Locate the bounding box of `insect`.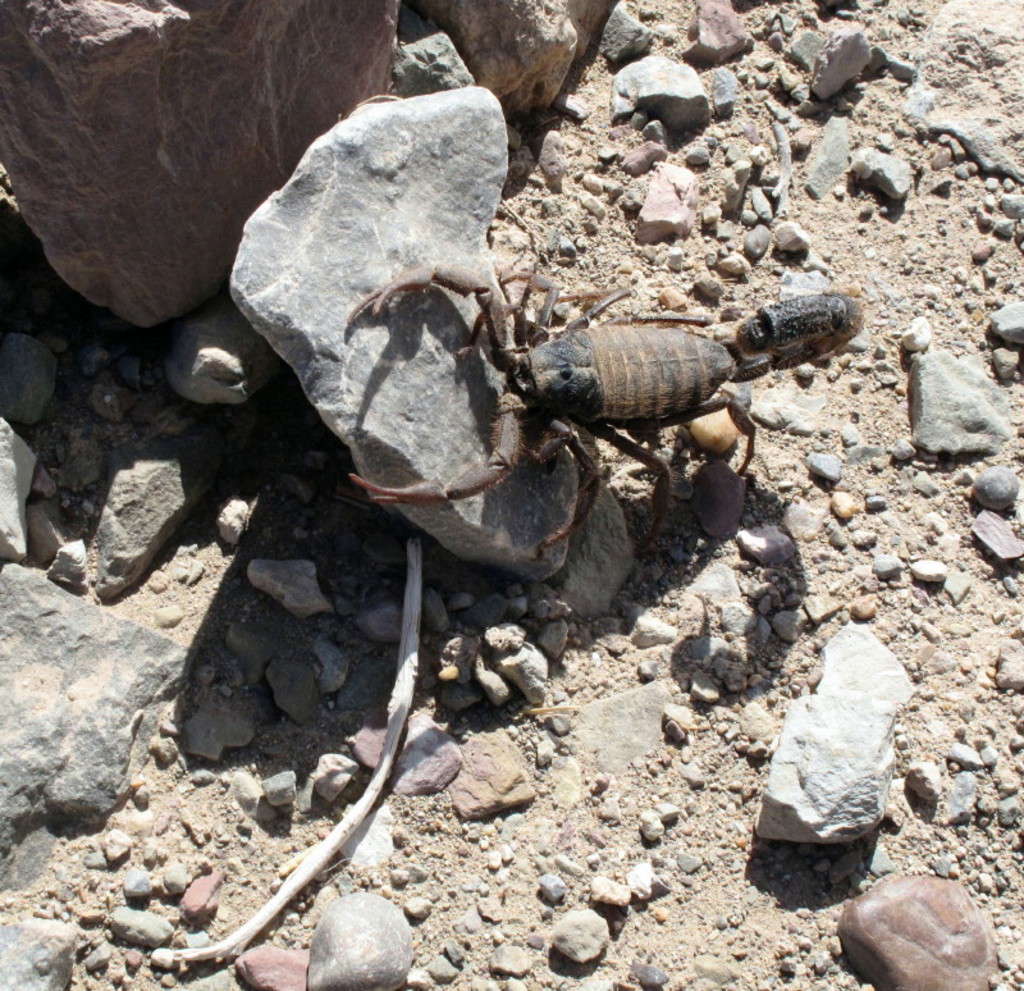
Bounding box: box=[730, 294, 864, 359].
